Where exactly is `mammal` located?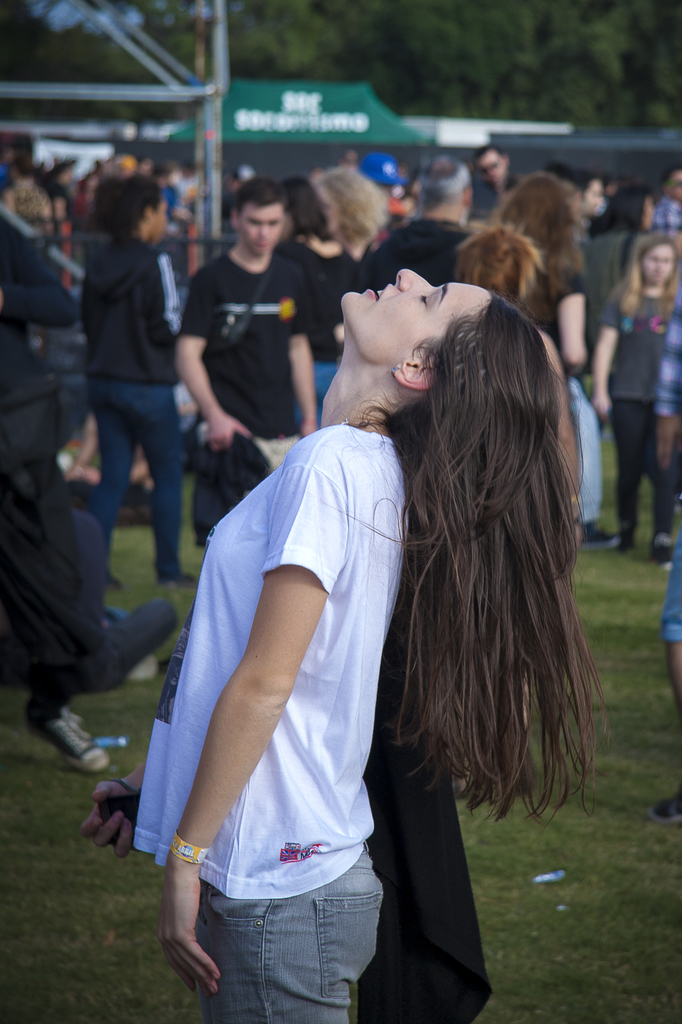
Its bounding box is 21 481 184 767.
